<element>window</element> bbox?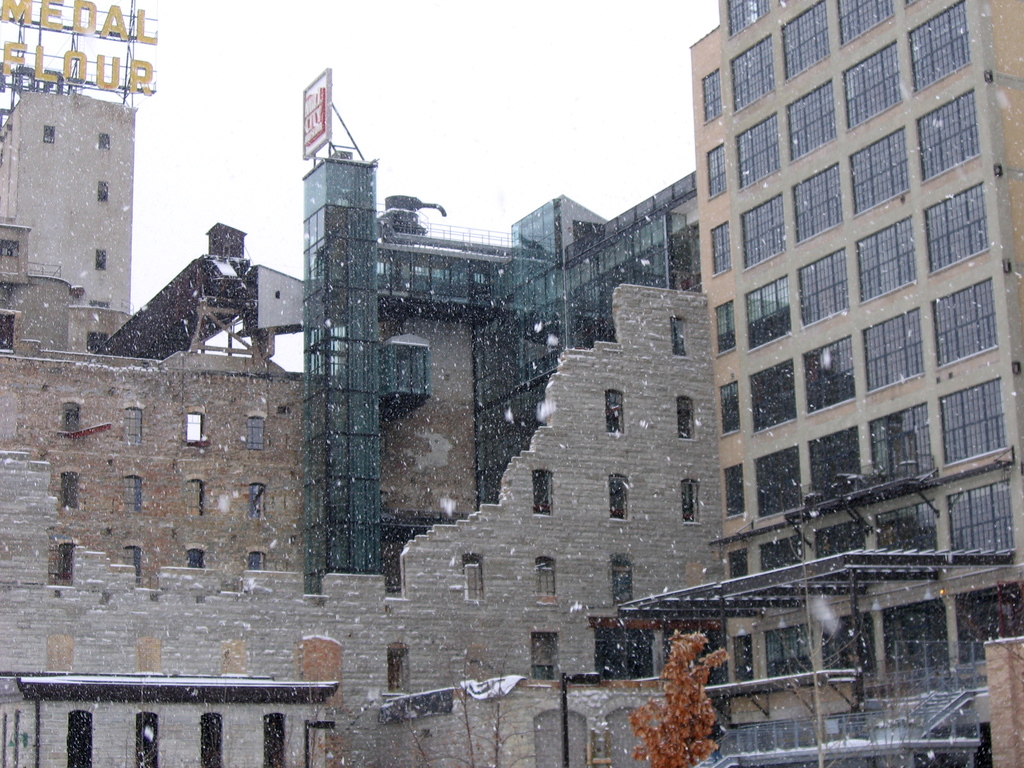
761 449 797 523
